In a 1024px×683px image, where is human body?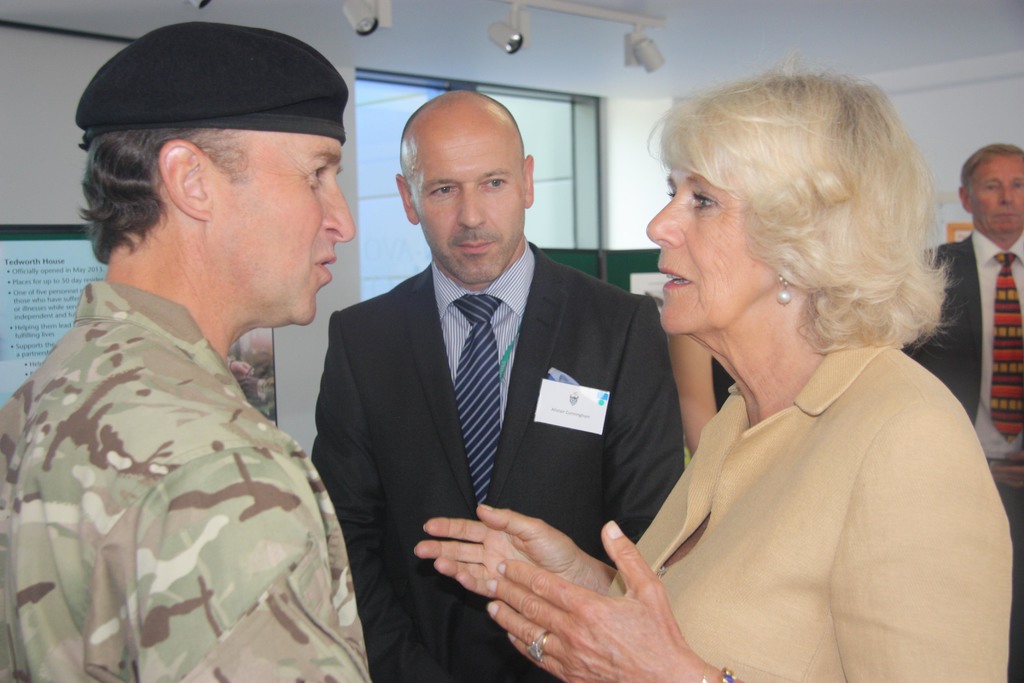
[305, 86, 680, 682].
